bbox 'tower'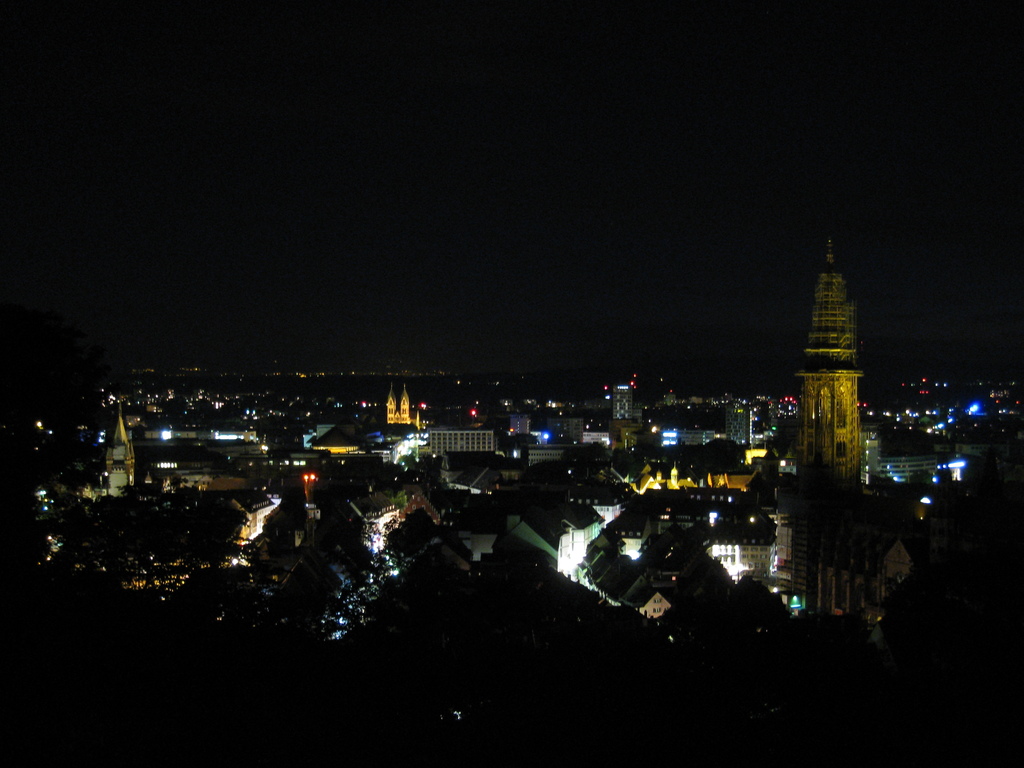
385:384:409:420
